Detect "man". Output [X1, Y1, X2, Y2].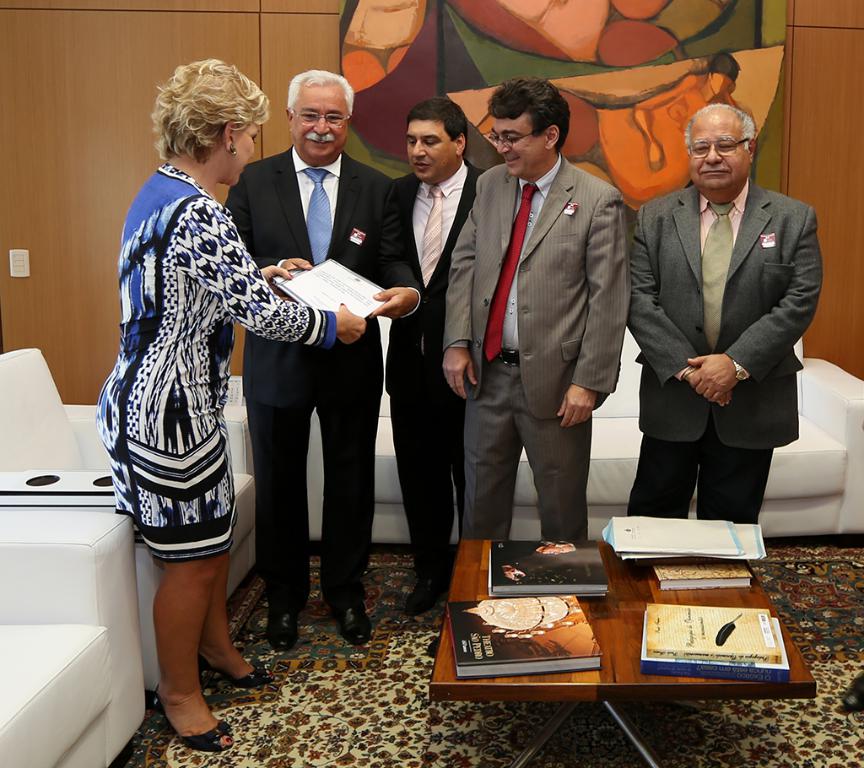
[445, 78, 627, 541].
